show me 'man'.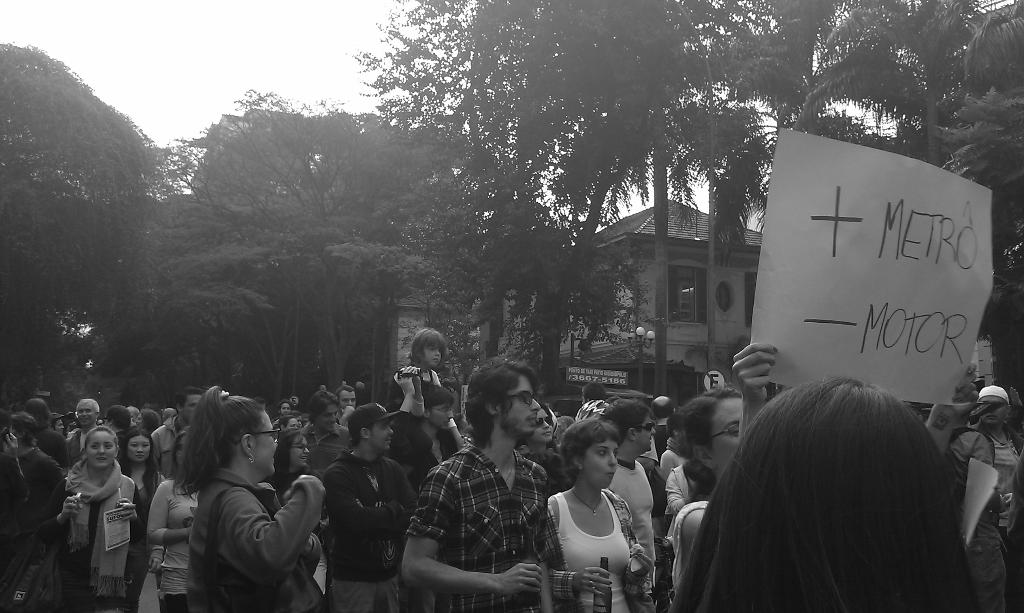
'man' is here: {"x1": 580, "y1": 378, "x2": 611, "y2": 406}.
